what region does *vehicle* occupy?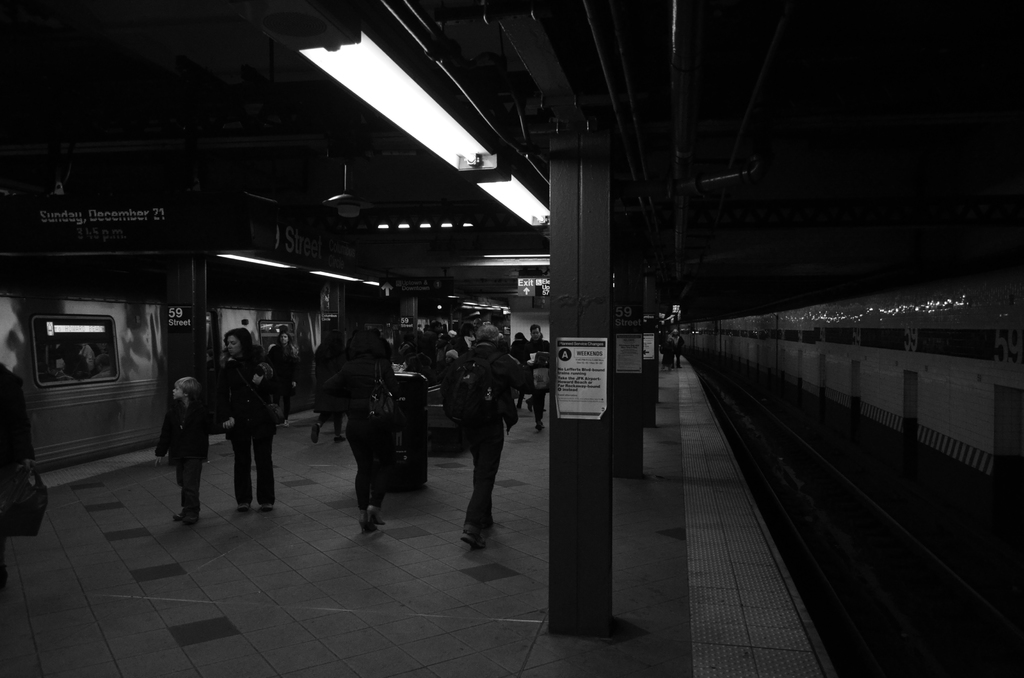
box(0, 291, 511, 481).
